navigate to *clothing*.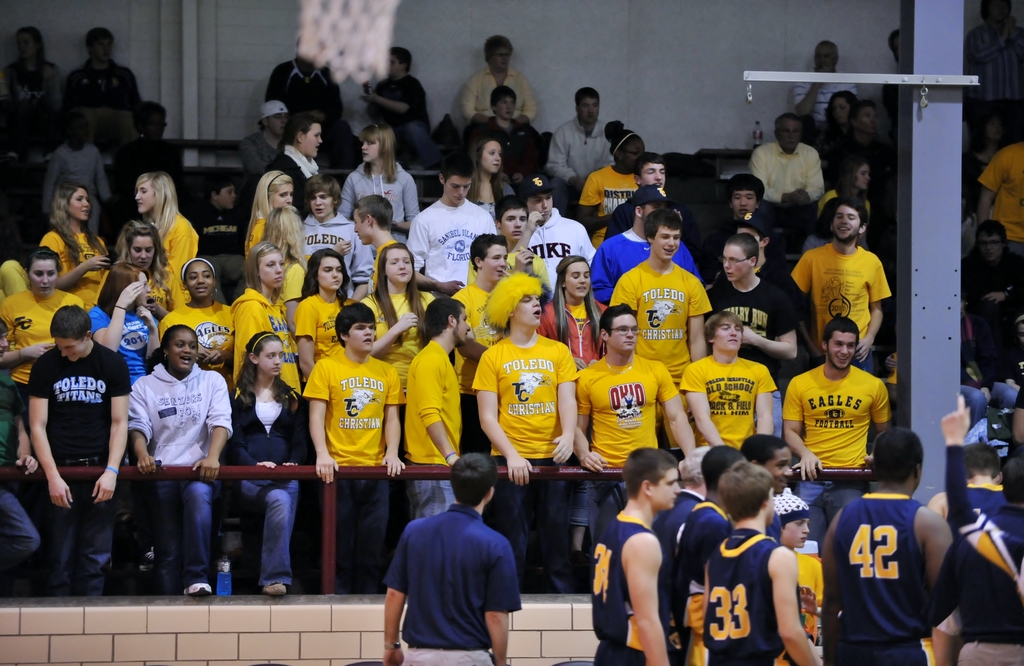
Navigation target: 524, 209, 593, 289.
